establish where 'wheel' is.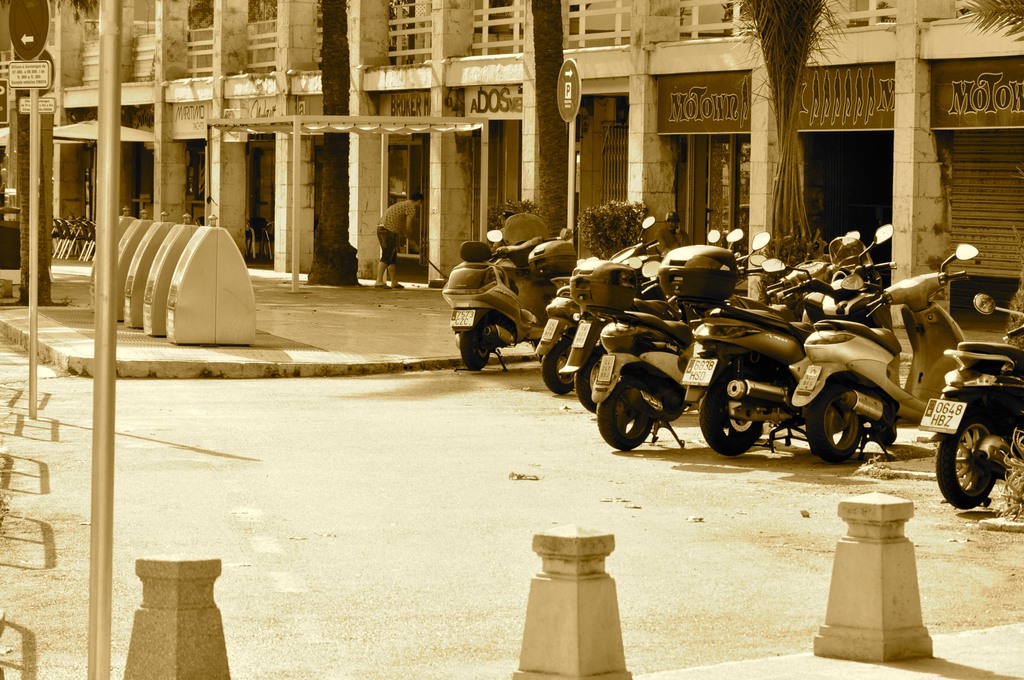
Established at [542, 339, 577, 393].
